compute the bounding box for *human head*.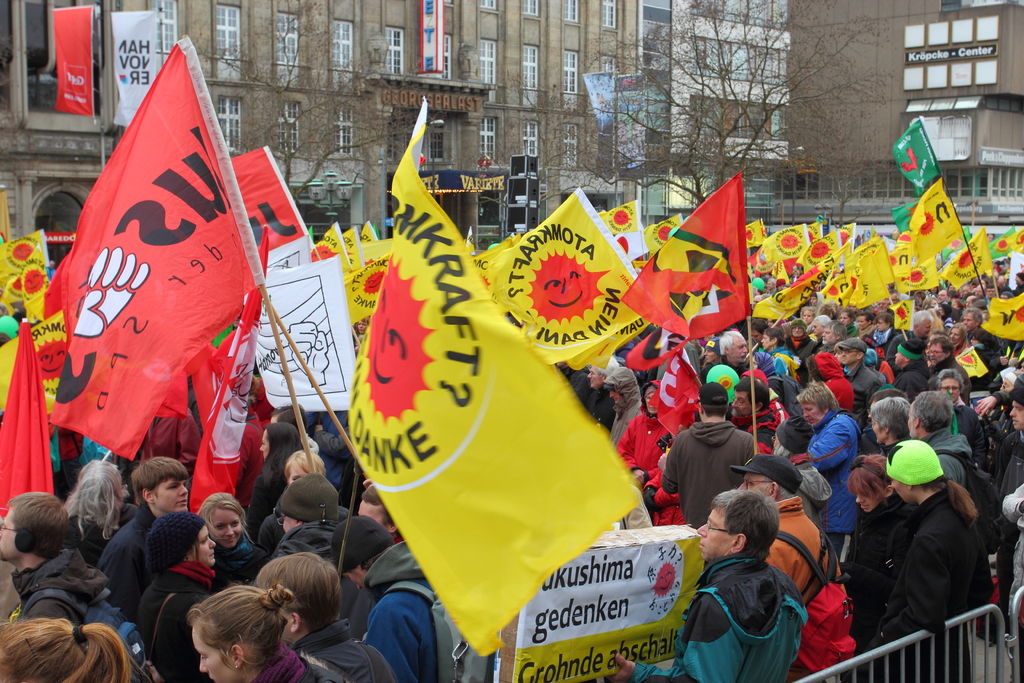
{"left": 834, "top": 338, "right": 867, "bottom": 366}.
